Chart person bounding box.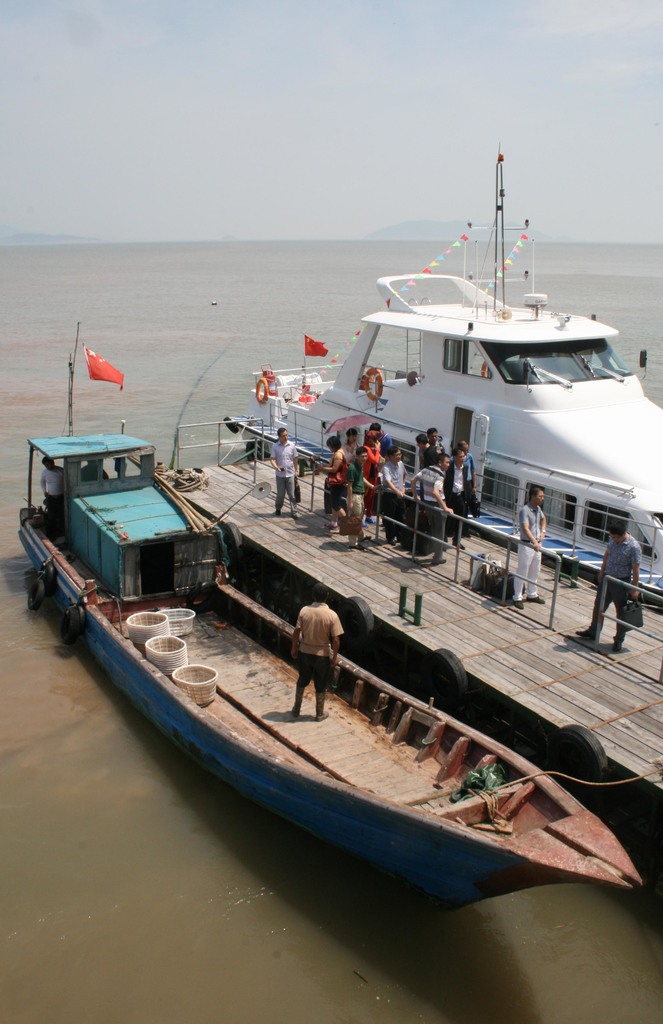
Charted: l=577, t=513, r=647, b=652.
